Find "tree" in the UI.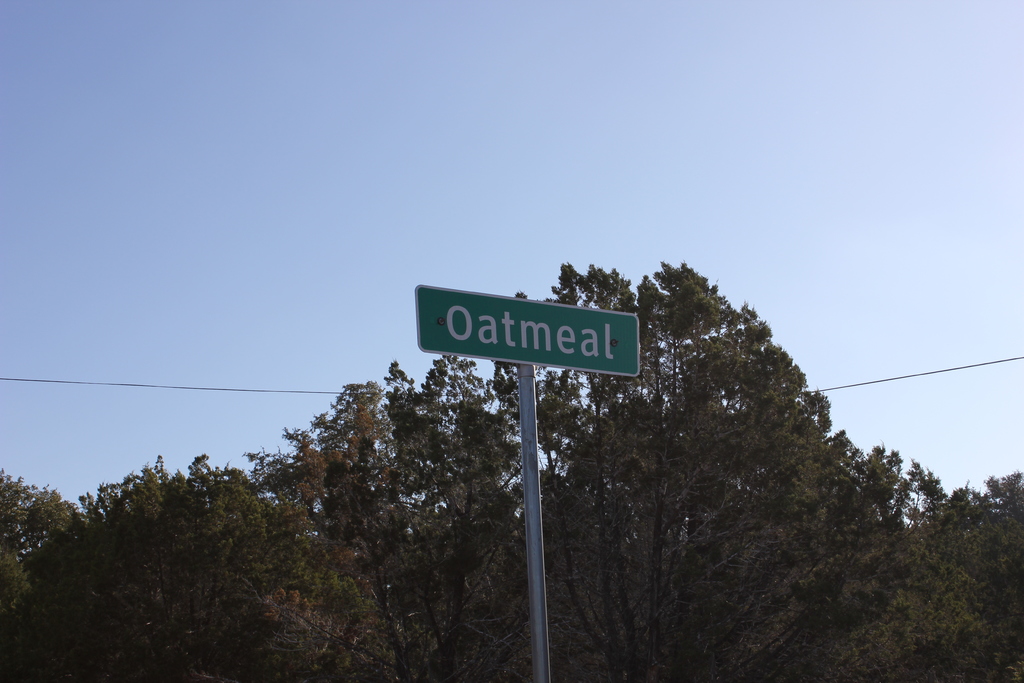
UI element at {"x1": 246, "y1": 263, "x2": 1023, "y2": 682}.
